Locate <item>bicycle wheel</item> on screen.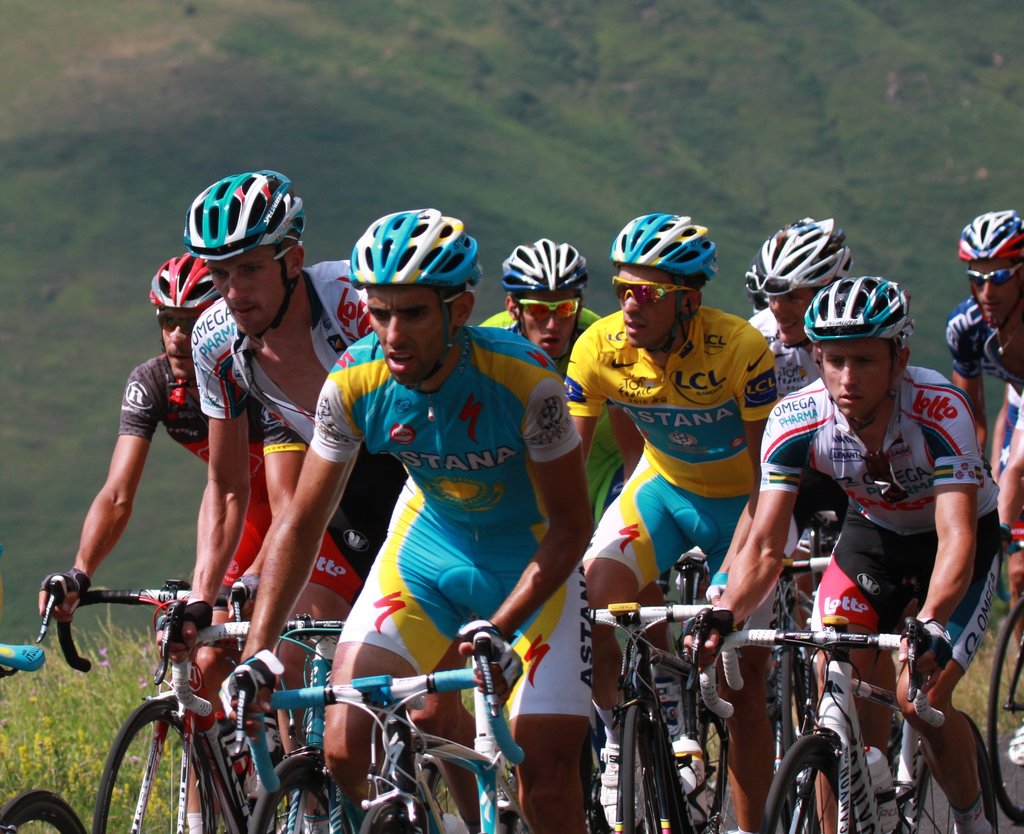
On screen at [left=0, top=789, right=88, bottom=833].
